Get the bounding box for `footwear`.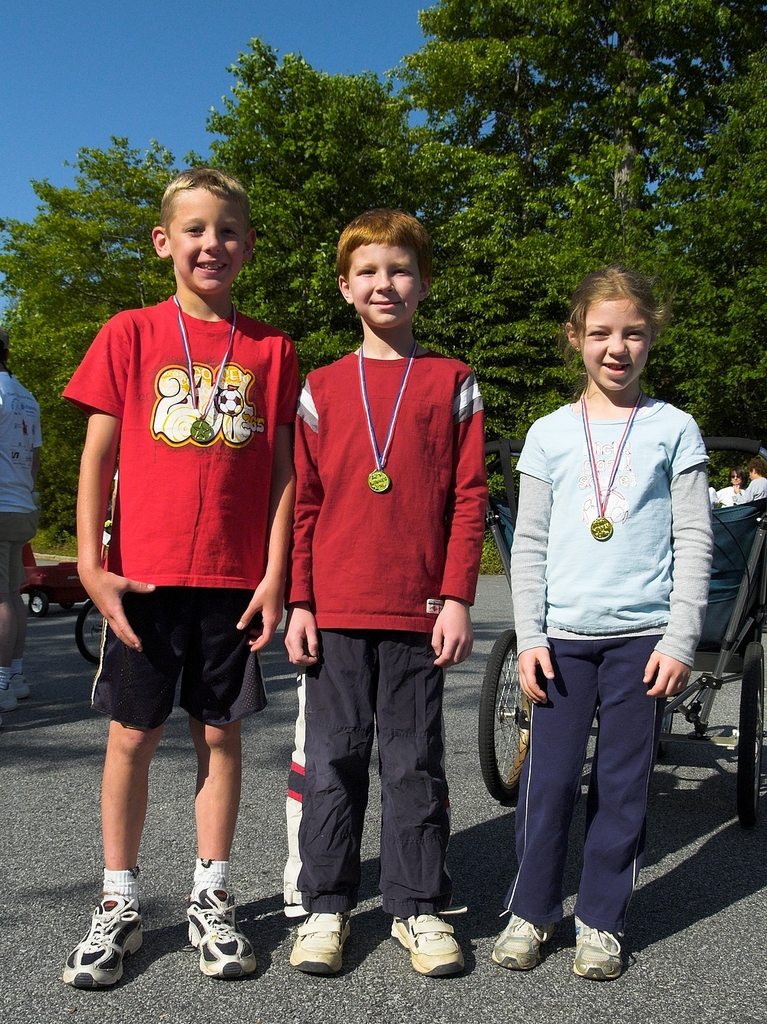
490/910/555/970.
